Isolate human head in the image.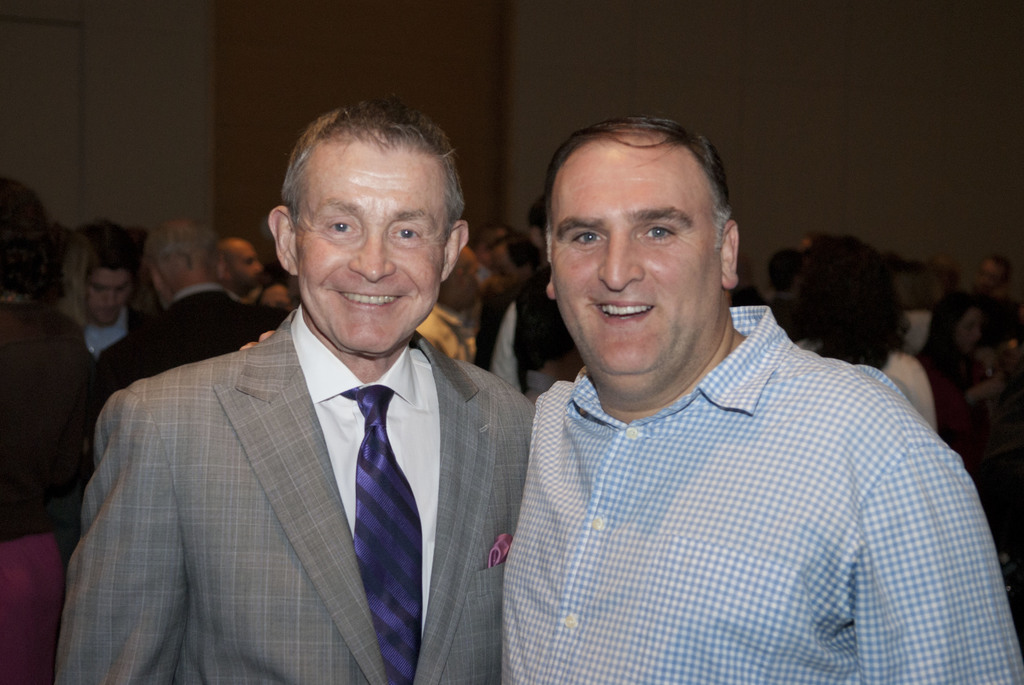
Isolated region: BBox(973, 257, 1018, 293).
